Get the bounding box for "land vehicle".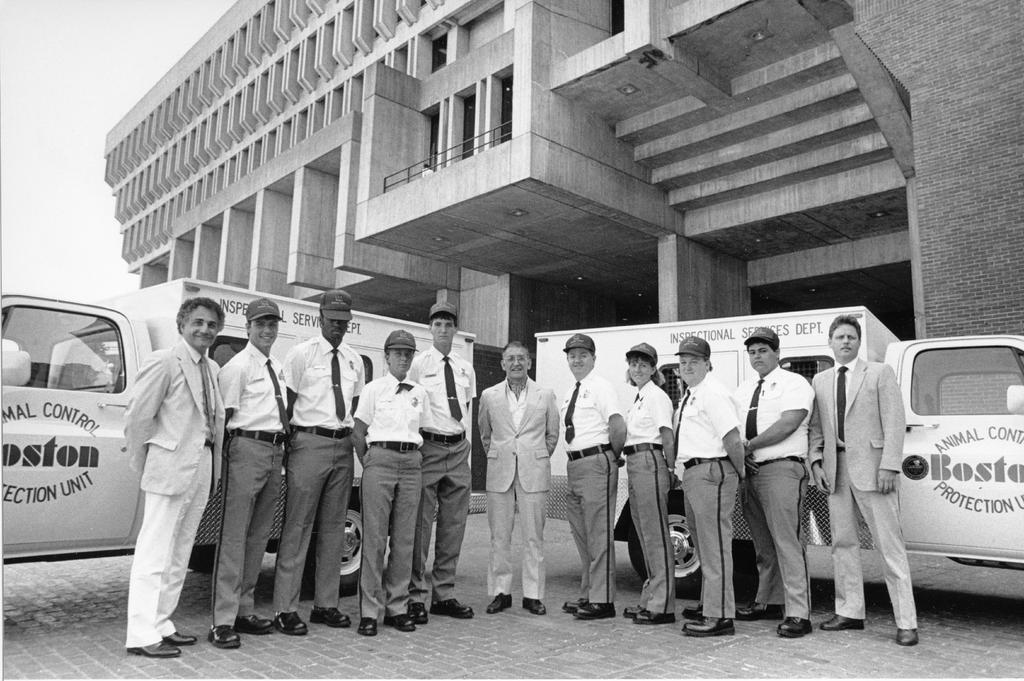
(x1=530, y1=303, x2=1023, y2=598).
